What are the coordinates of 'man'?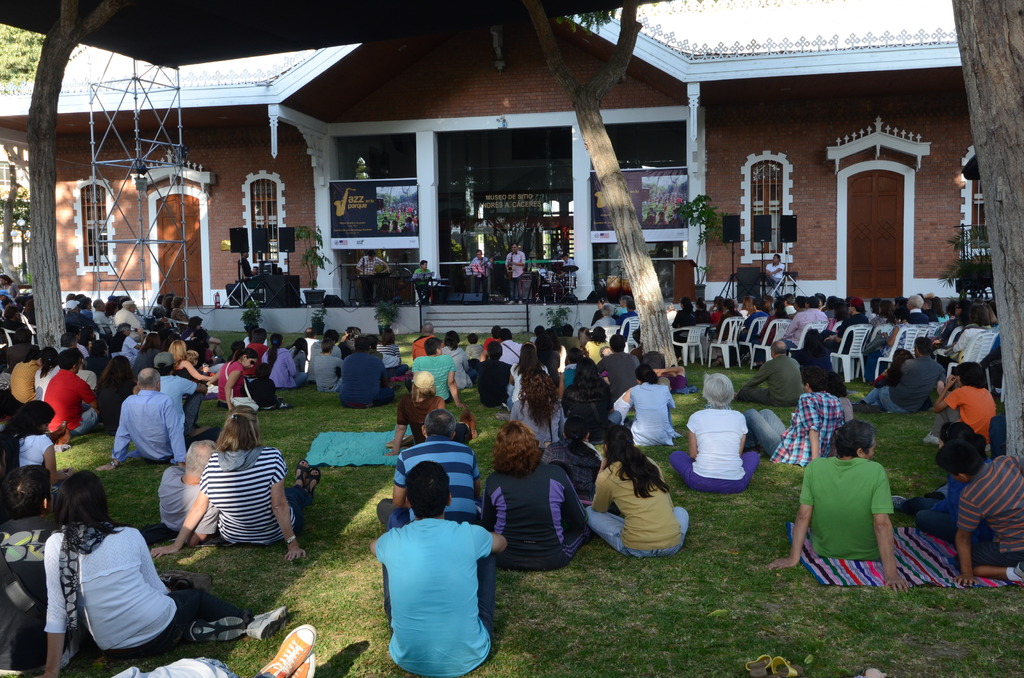
[156,437,225,549].
